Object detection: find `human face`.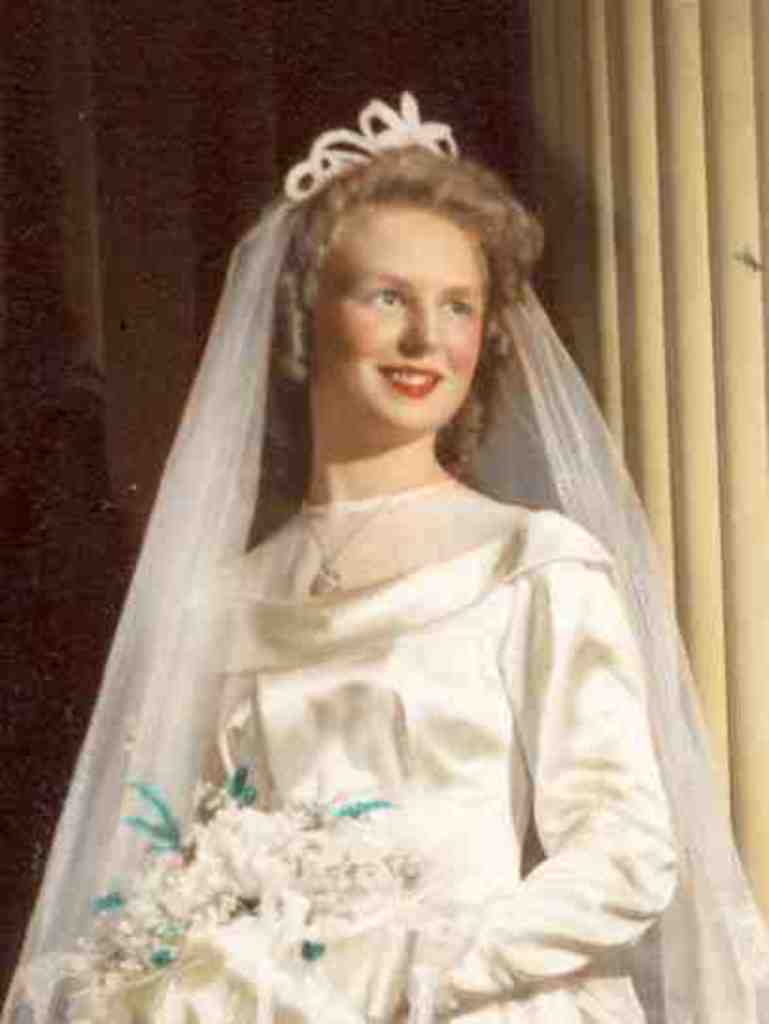
box=[312, 202, 497, 435].
